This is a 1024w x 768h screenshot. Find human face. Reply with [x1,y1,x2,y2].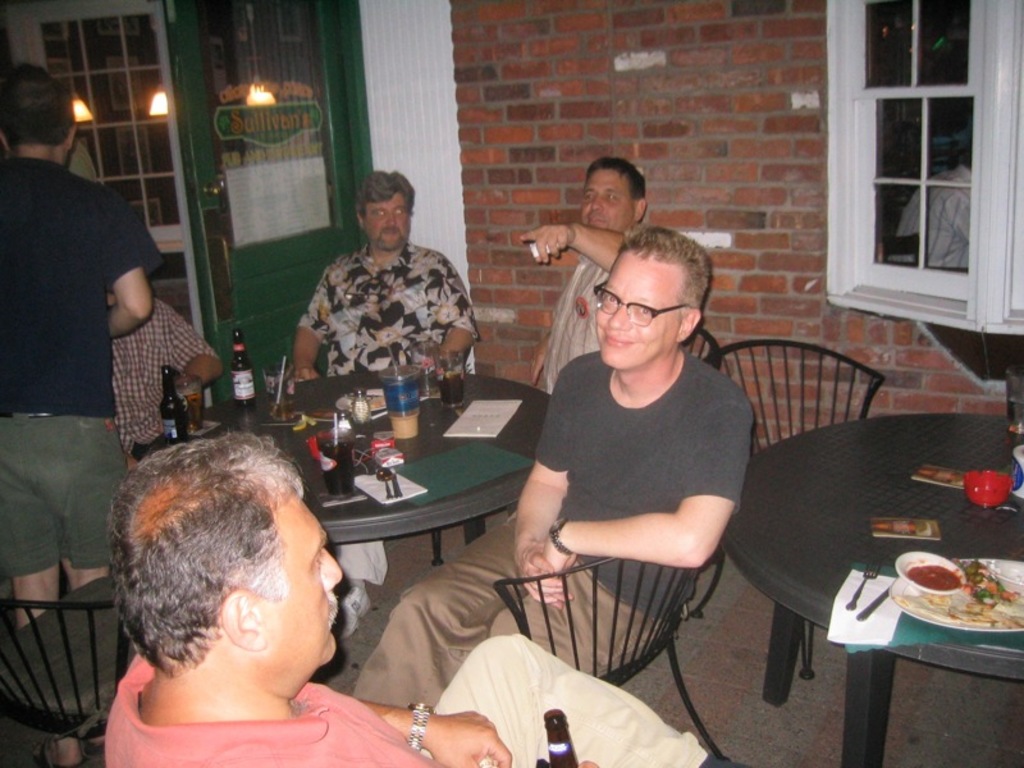
[364,192,410,246].
